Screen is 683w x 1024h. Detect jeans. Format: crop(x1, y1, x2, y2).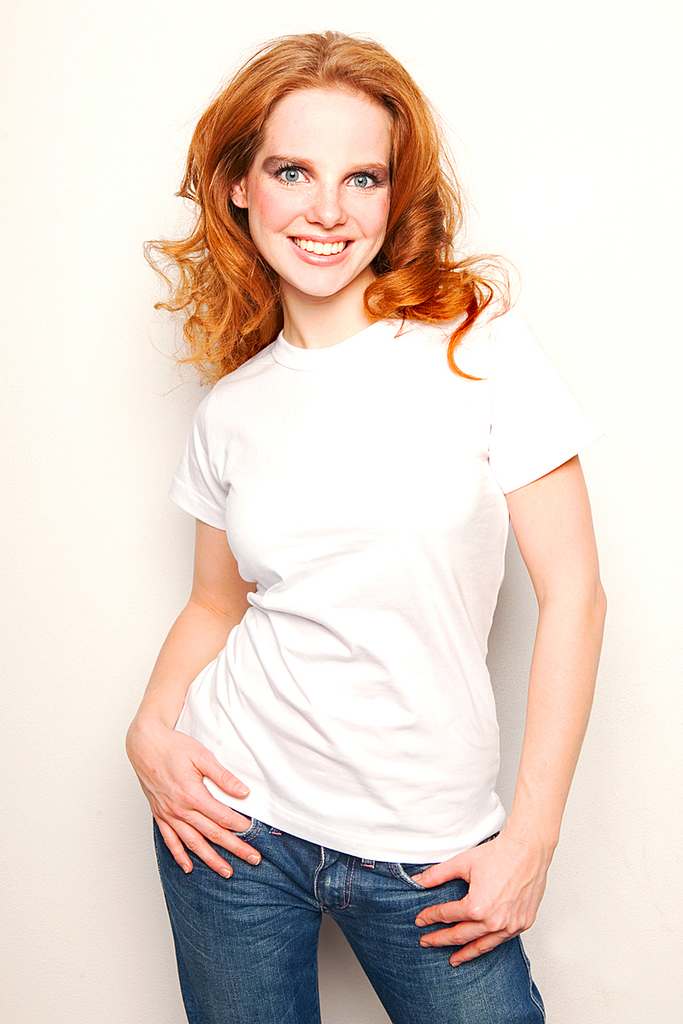
crop(152, 810, 546, 1023).
